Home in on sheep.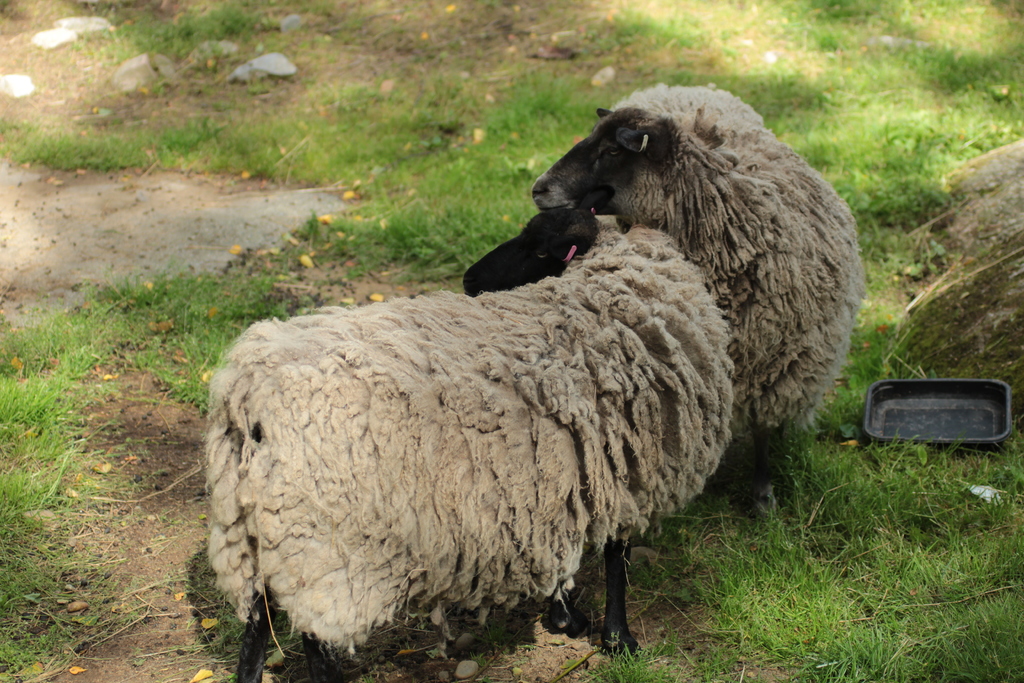
Homed in at (203,209,735,682).
